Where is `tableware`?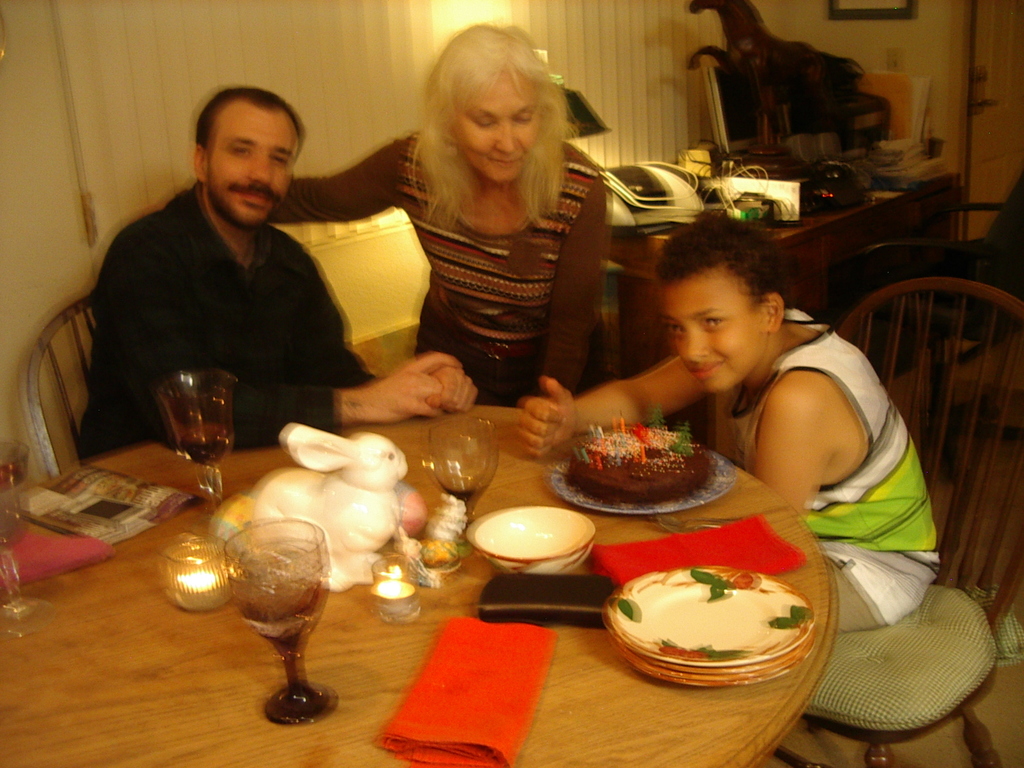
bbox=[429, 420, 495, 529].
